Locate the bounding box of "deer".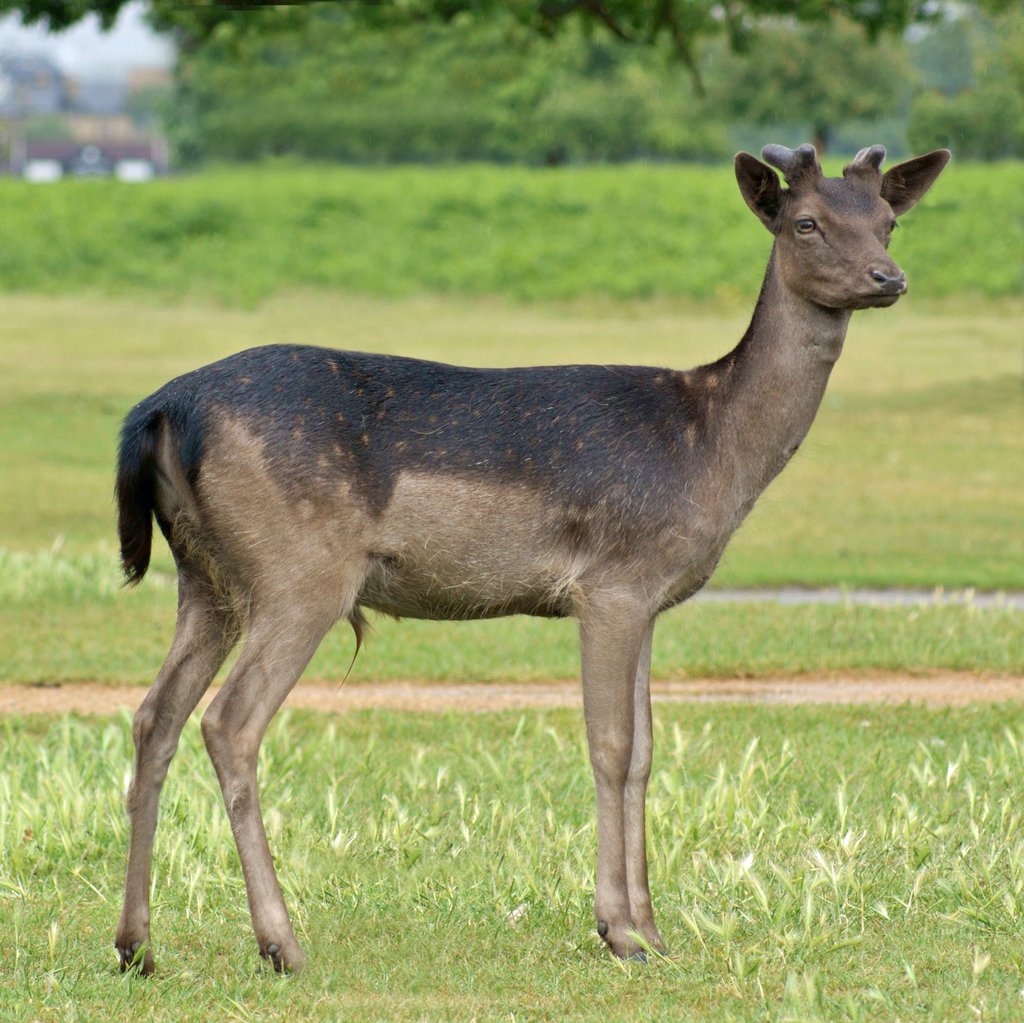
Bounding box: <region>113, 145, 952, 976</region>.
